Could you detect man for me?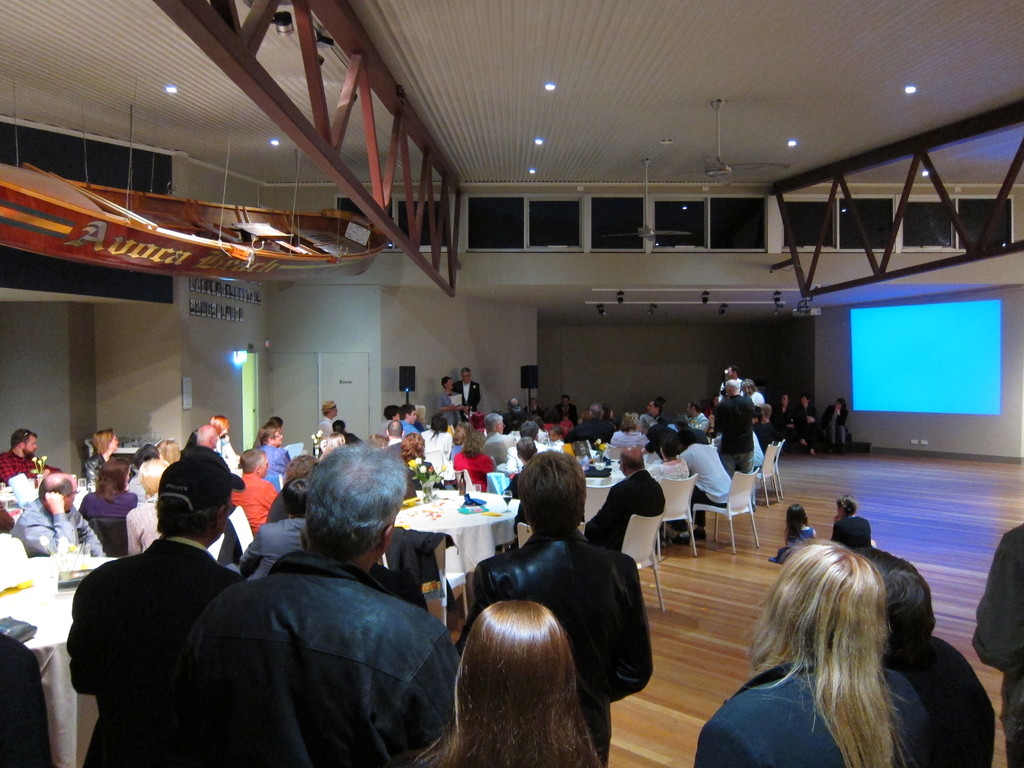
Detection result: x1=484 y1=413 x2=516 y2=465.
